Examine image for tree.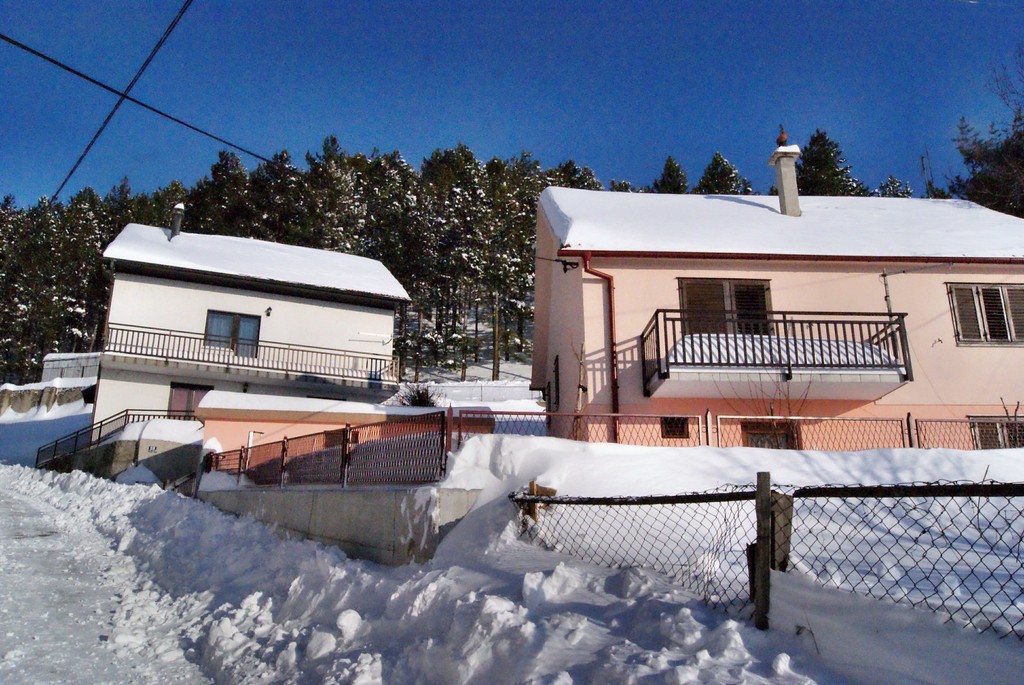
Examination result: <box>6,166,99,362</box>.
